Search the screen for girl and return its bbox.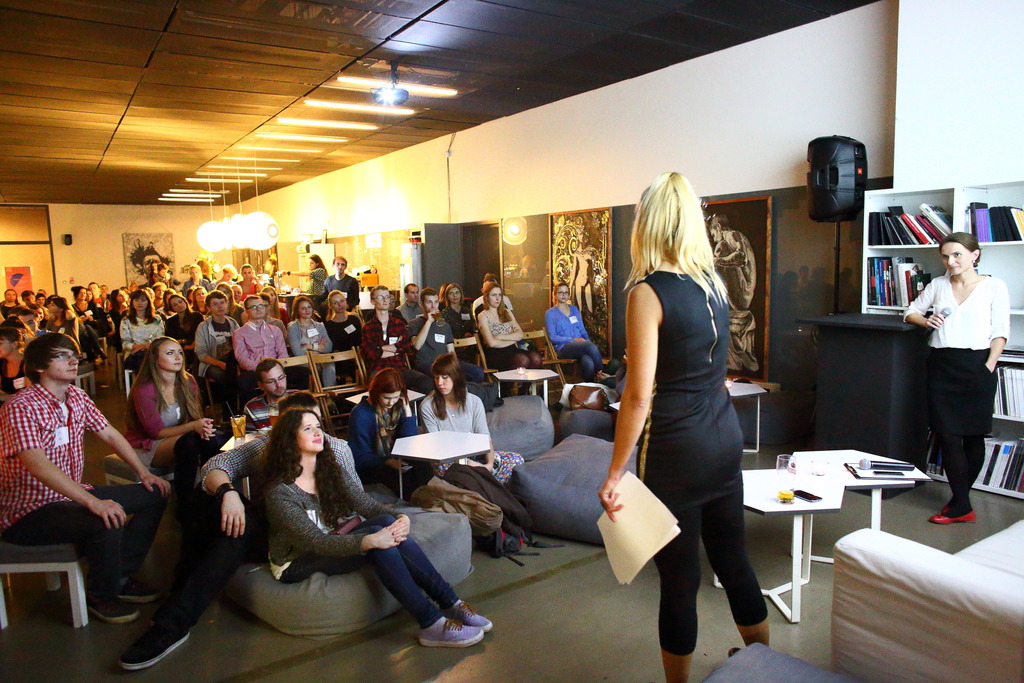
Found: region(115, 333, 224, 495).
